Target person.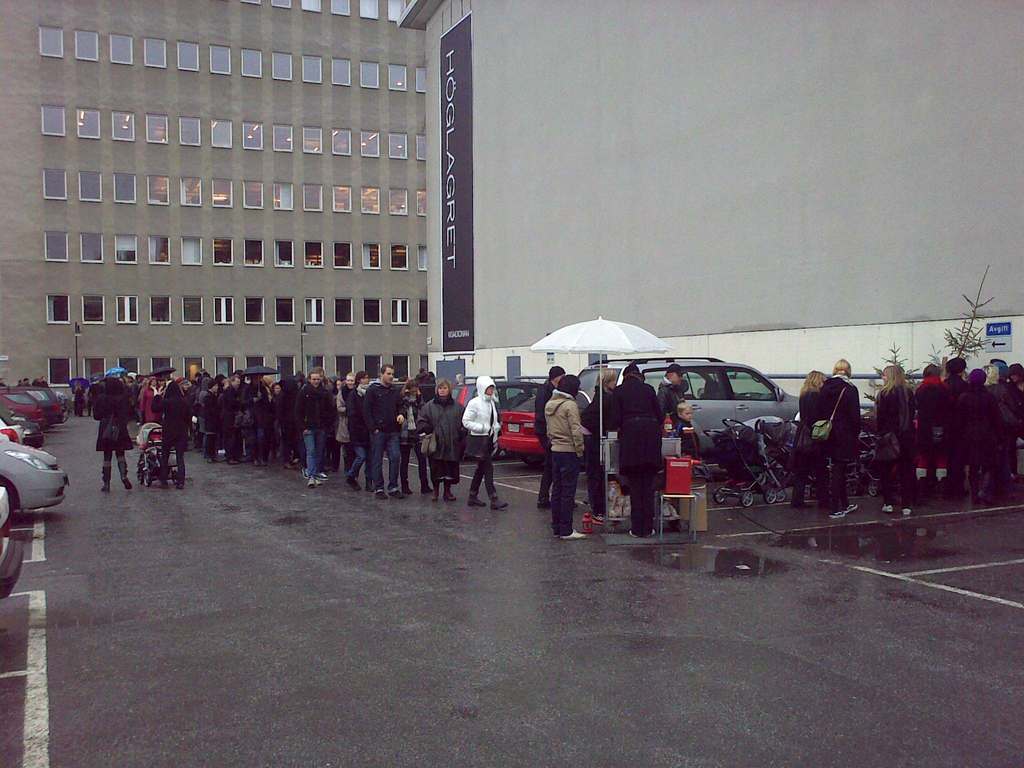
Target region: bbox=(335, 371, 355, 477).
